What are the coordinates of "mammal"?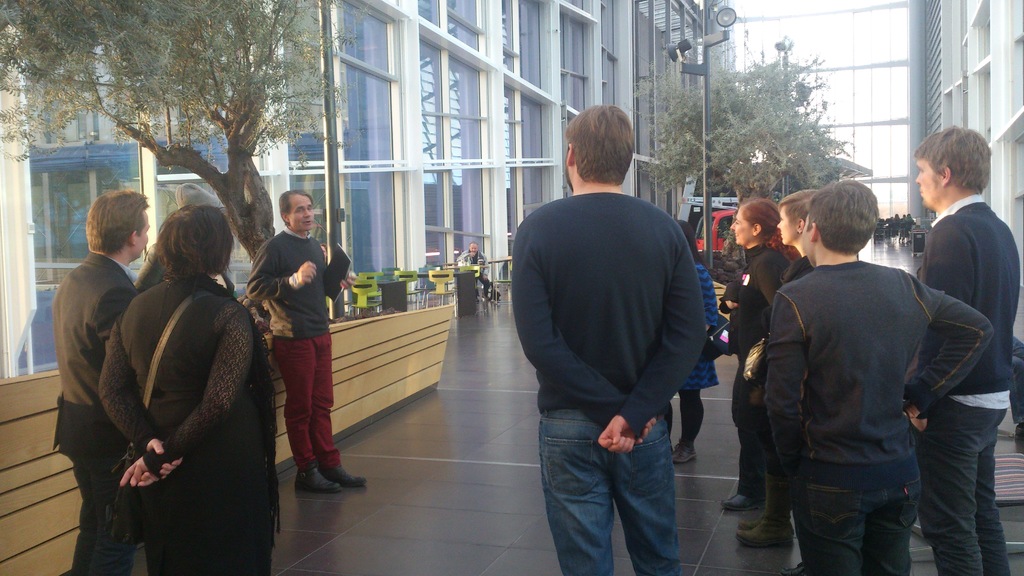
select_region(461, 240, 499, 300).
